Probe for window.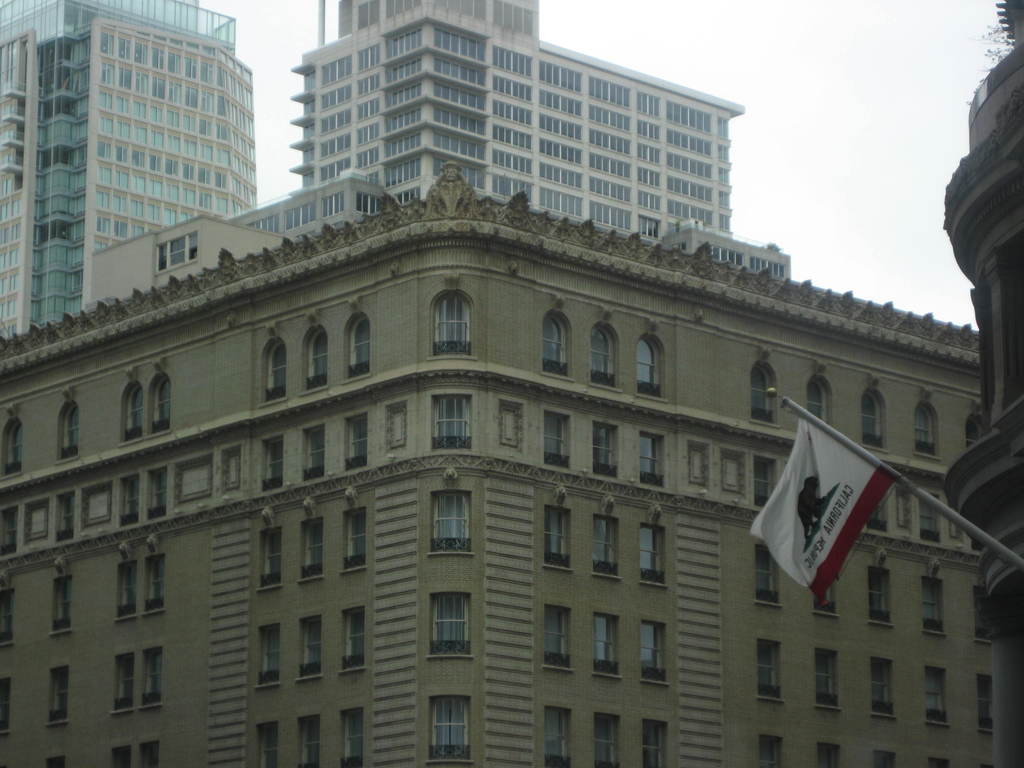
Probe result: {"x1": 591, "y1": 515, "x2": 619, "y2": 576}.
